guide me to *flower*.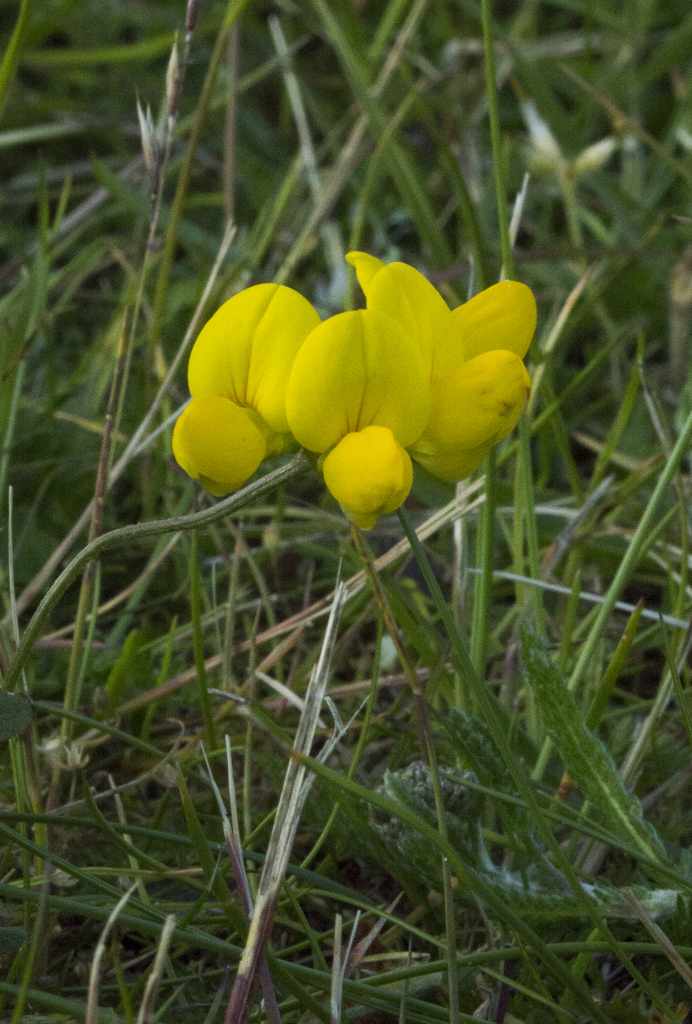
Guidance: select_region(291, 239, 559, 524).
